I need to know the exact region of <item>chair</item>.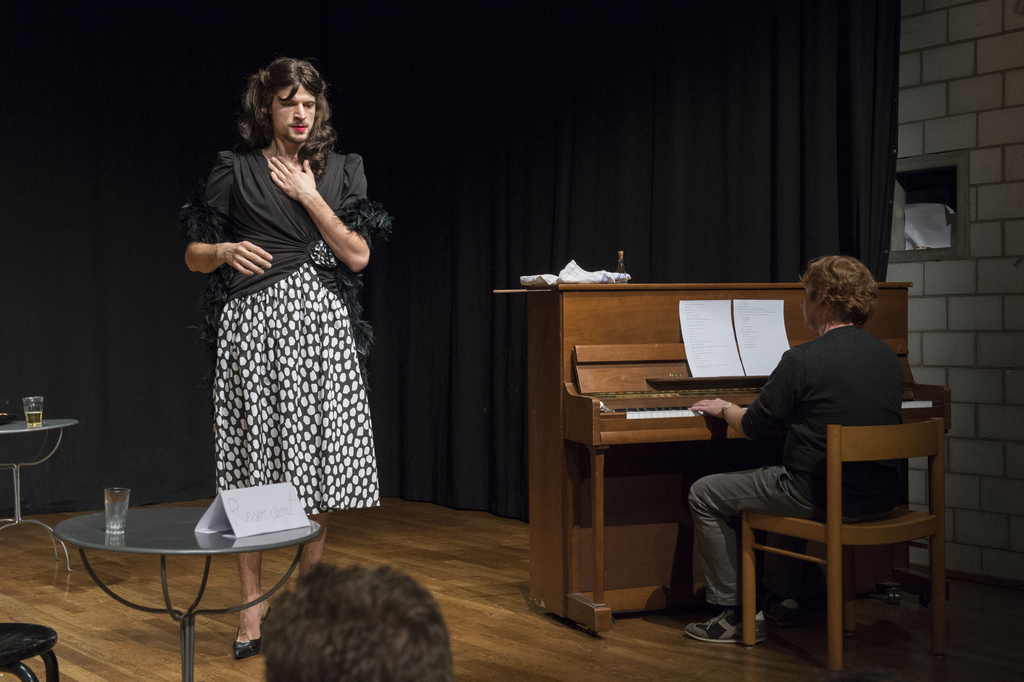
Region: [702, 370, 959, 667].
